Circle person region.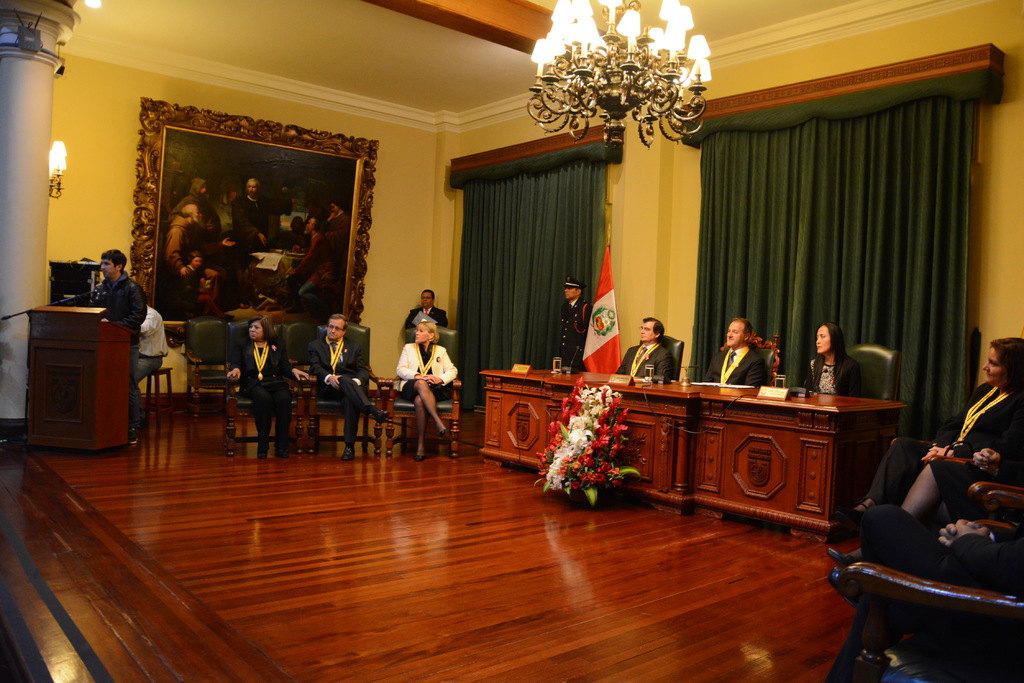
Region: locate(316, 317, 372, 460).
